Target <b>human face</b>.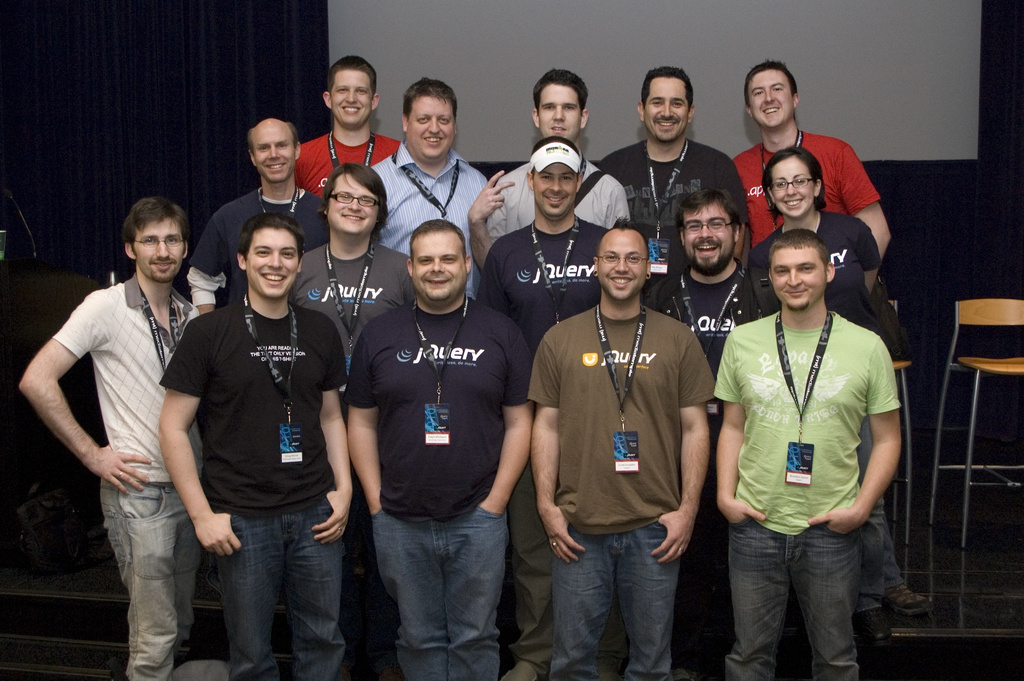
Target region: [left=406, top=93, right=454, bottom=156].
